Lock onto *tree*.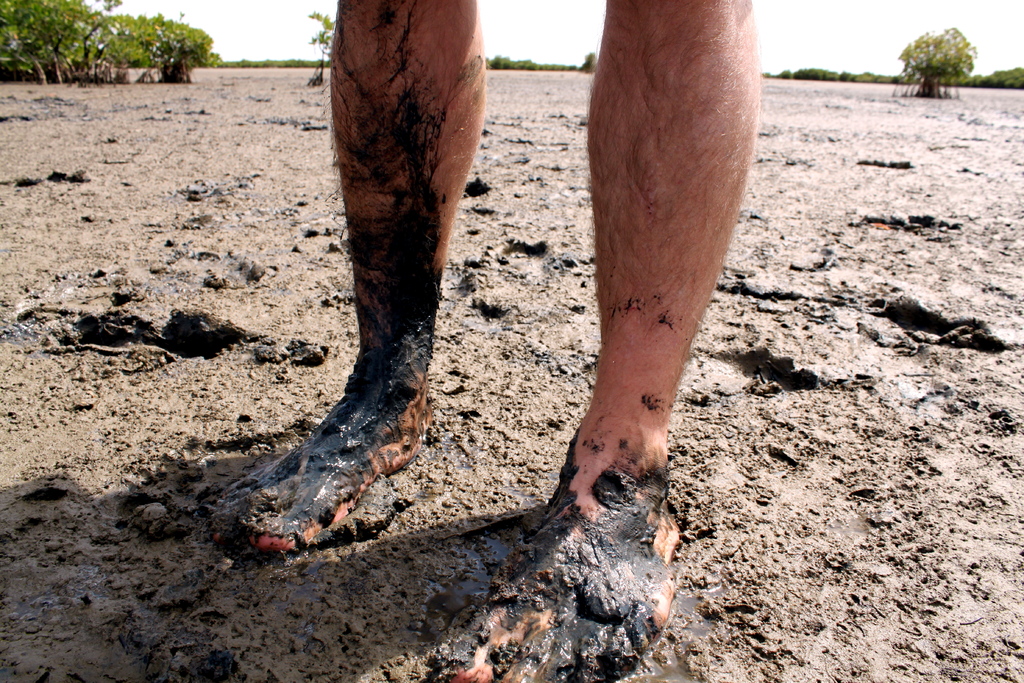
Locked: 771,67,846,78.
